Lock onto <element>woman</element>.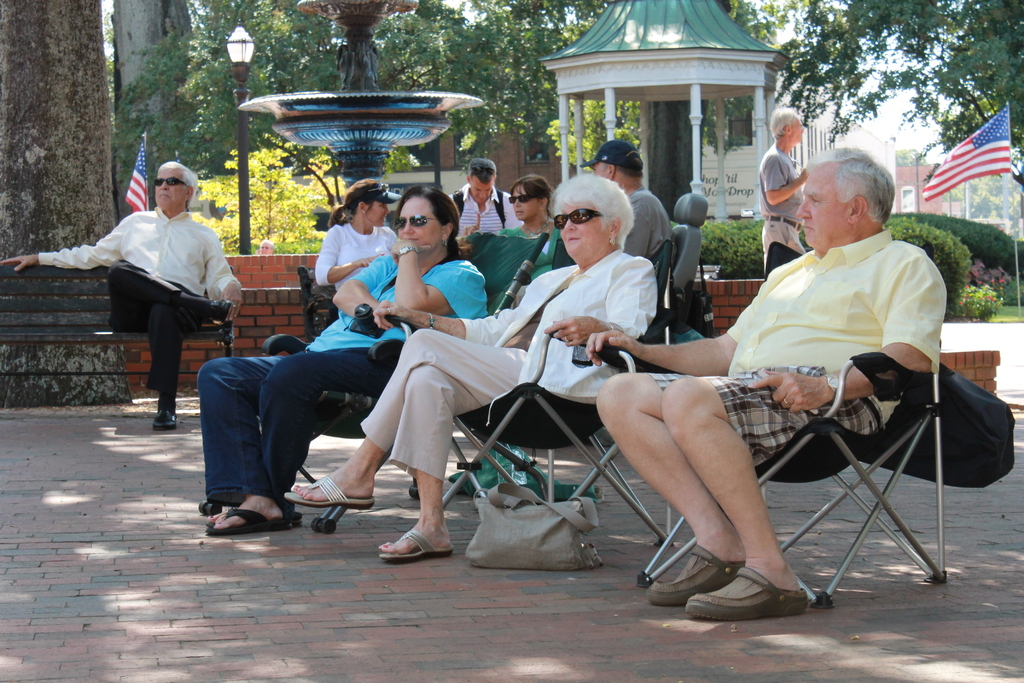
Locked: region(495, 176, 557, 314).
